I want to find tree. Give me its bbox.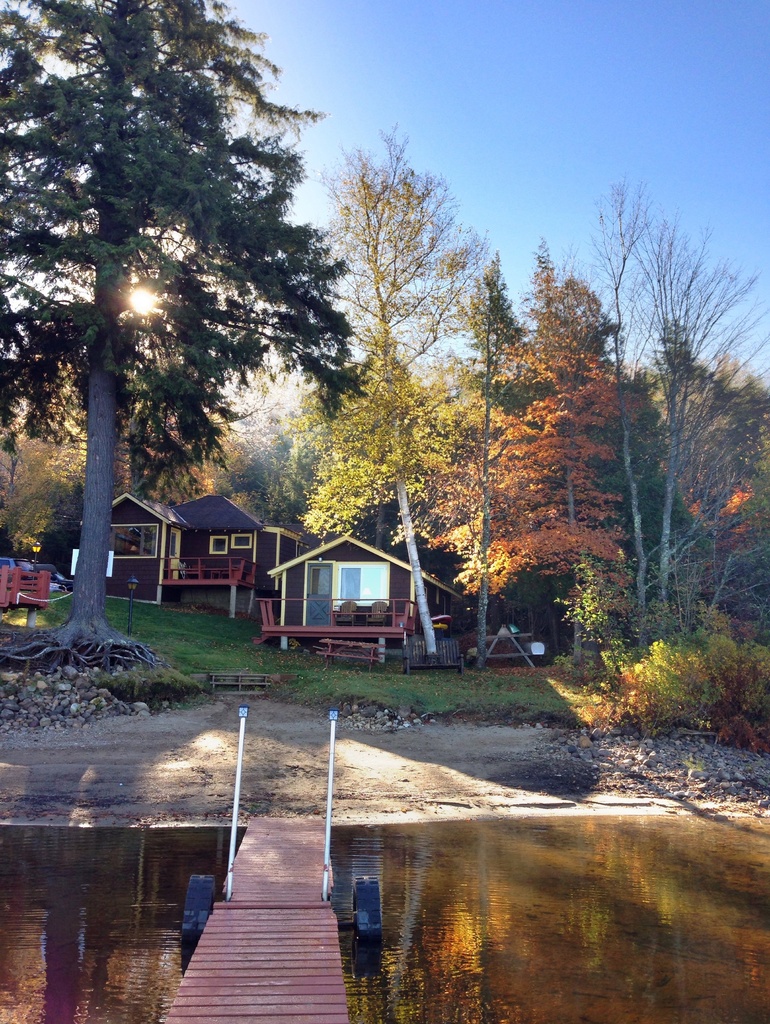
0, 0, 373, 657.
